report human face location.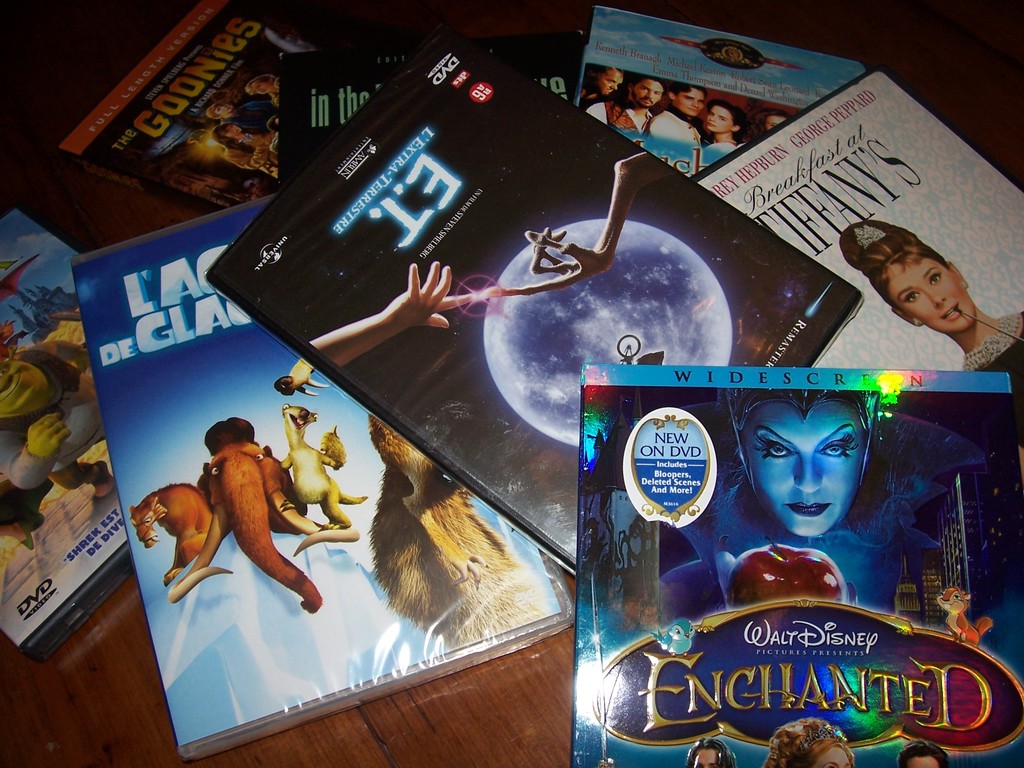
Report: x1=744, y1=397, x2=877, y2=536.
